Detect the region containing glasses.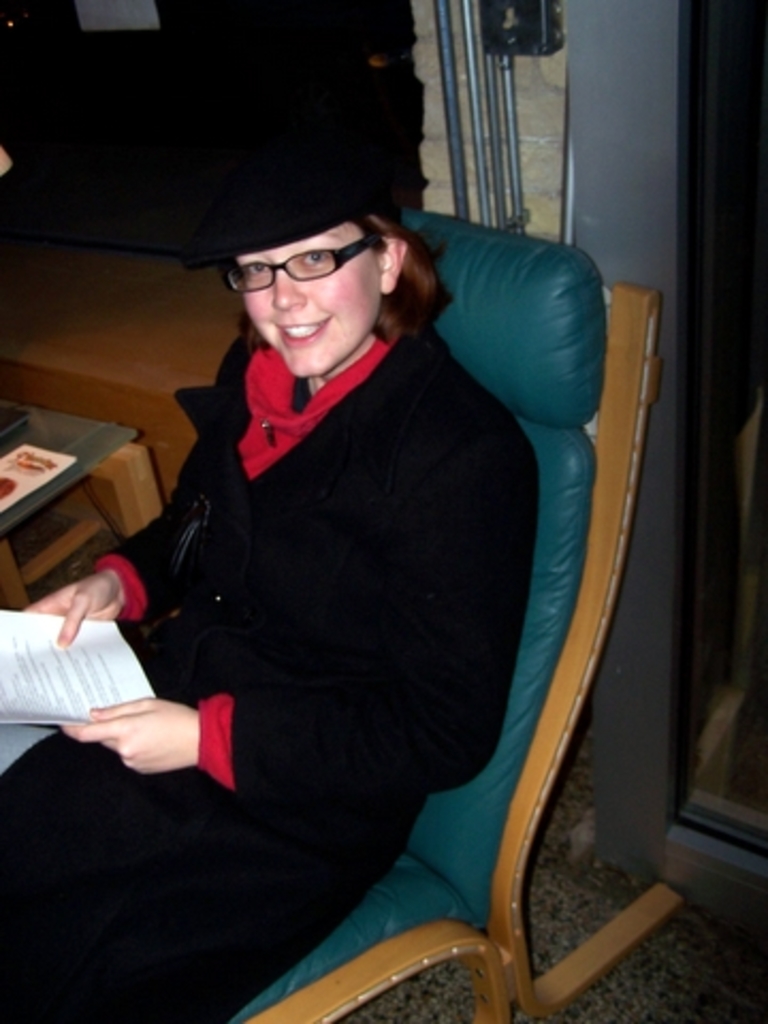
<region>220, 233, 382, 294</region>.
